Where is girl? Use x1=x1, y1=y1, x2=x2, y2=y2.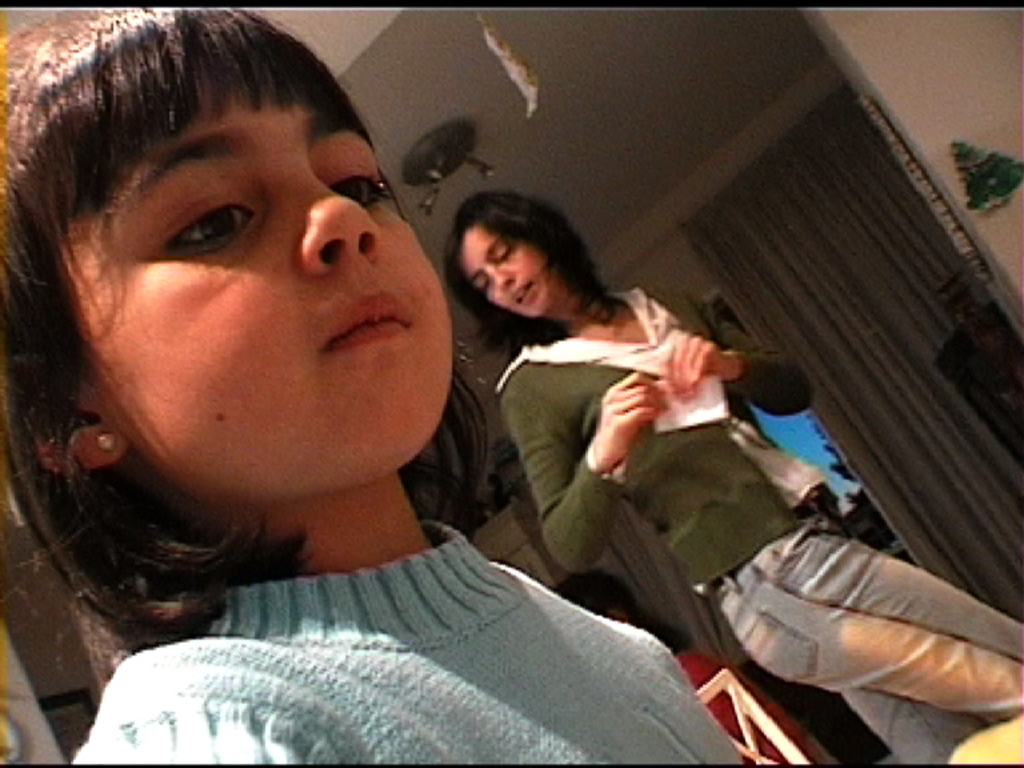
x1=435, y1=180, x2=1023, y2=764.
